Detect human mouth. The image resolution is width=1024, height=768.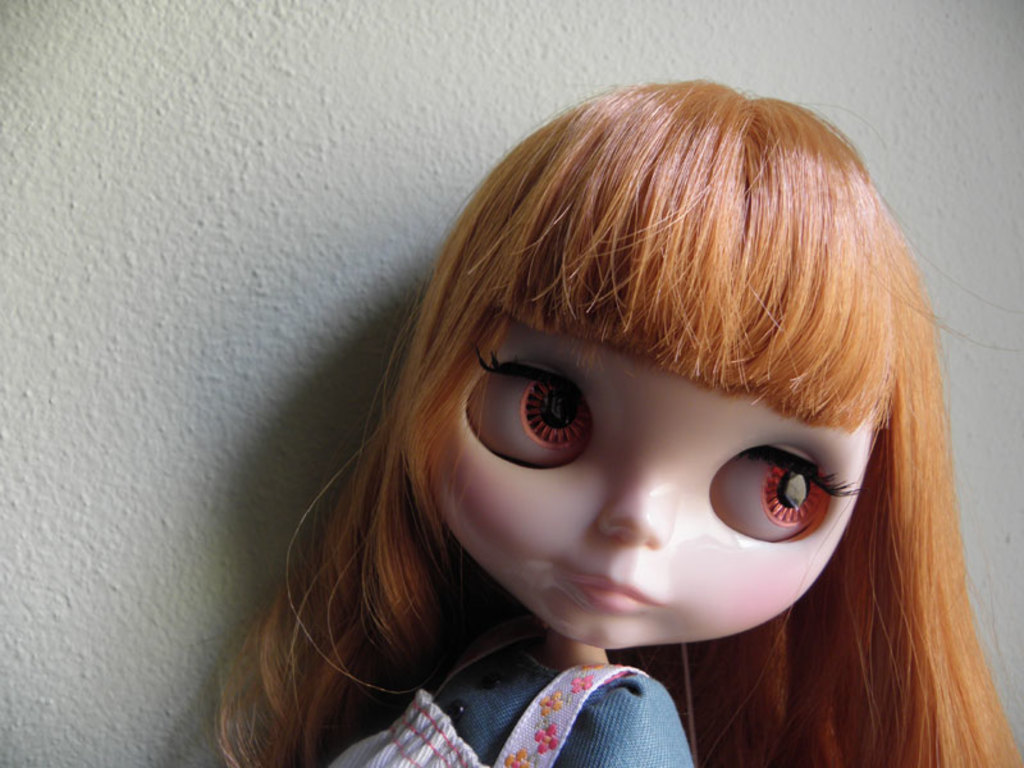
568 561 663 622.
